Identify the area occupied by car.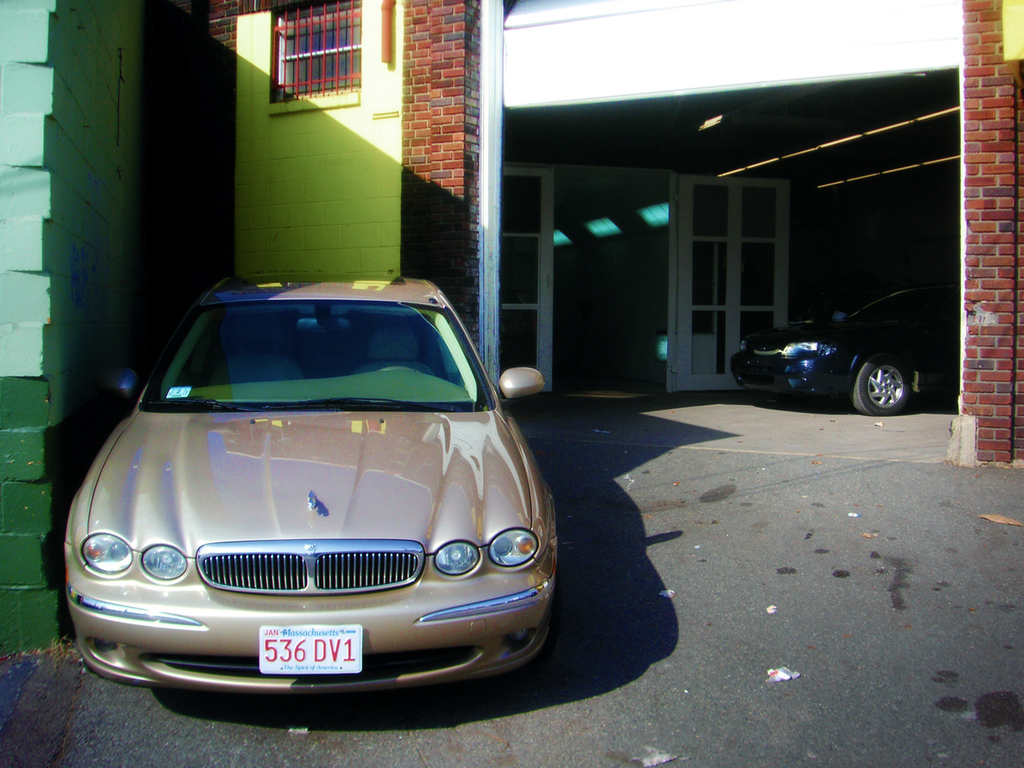
Area: l=58, t=274, r=568, b=696.
